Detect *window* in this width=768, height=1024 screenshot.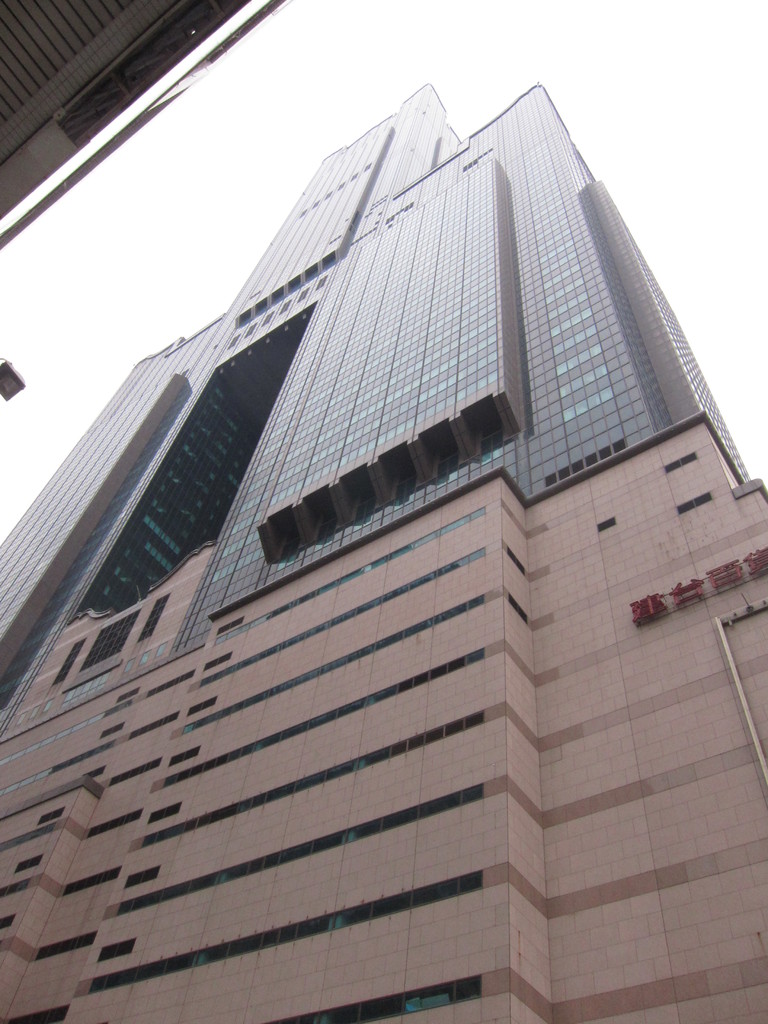
Detection: {"x1": 89, "y1": 873, "x2": 476, "y2": 1001}.
